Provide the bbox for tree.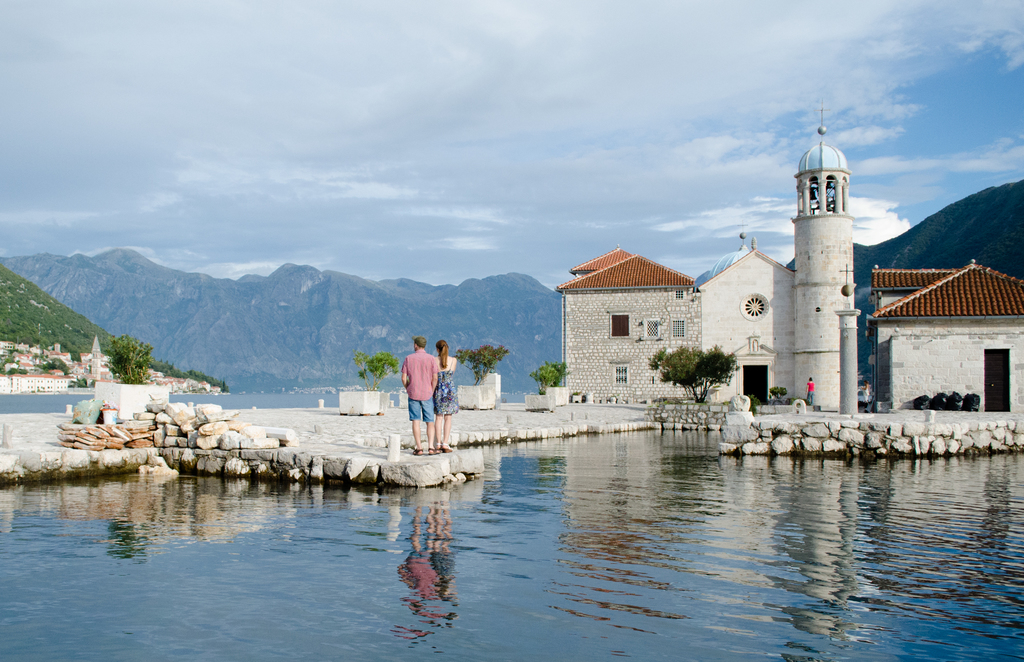
detection(451, 343, 513, 389).
